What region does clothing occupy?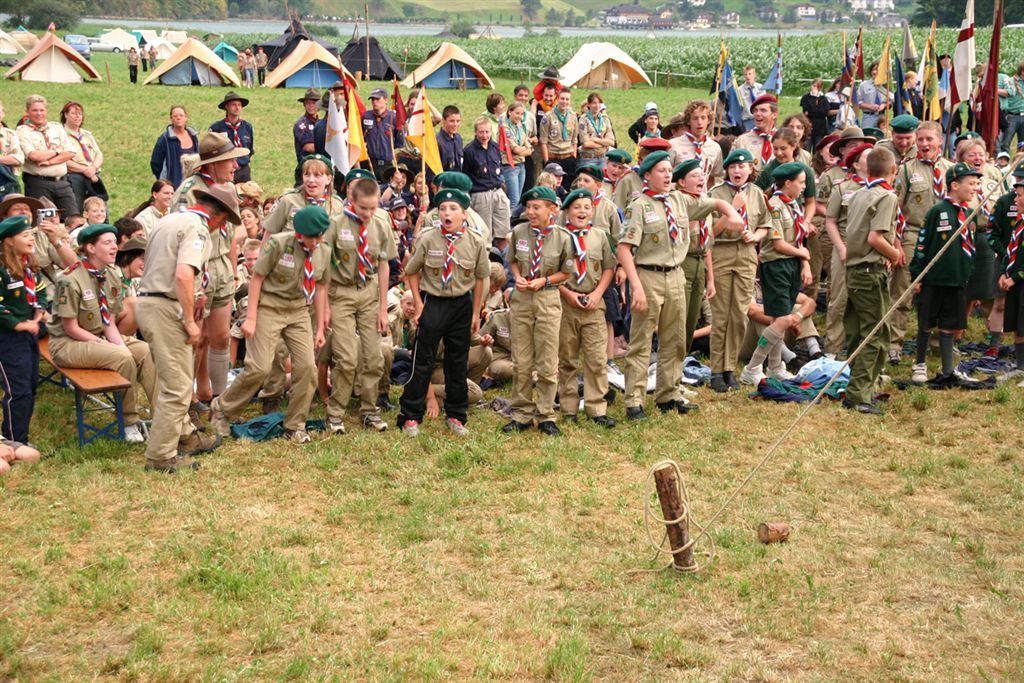
(left=56, top=127, right=112, bottom=207).
